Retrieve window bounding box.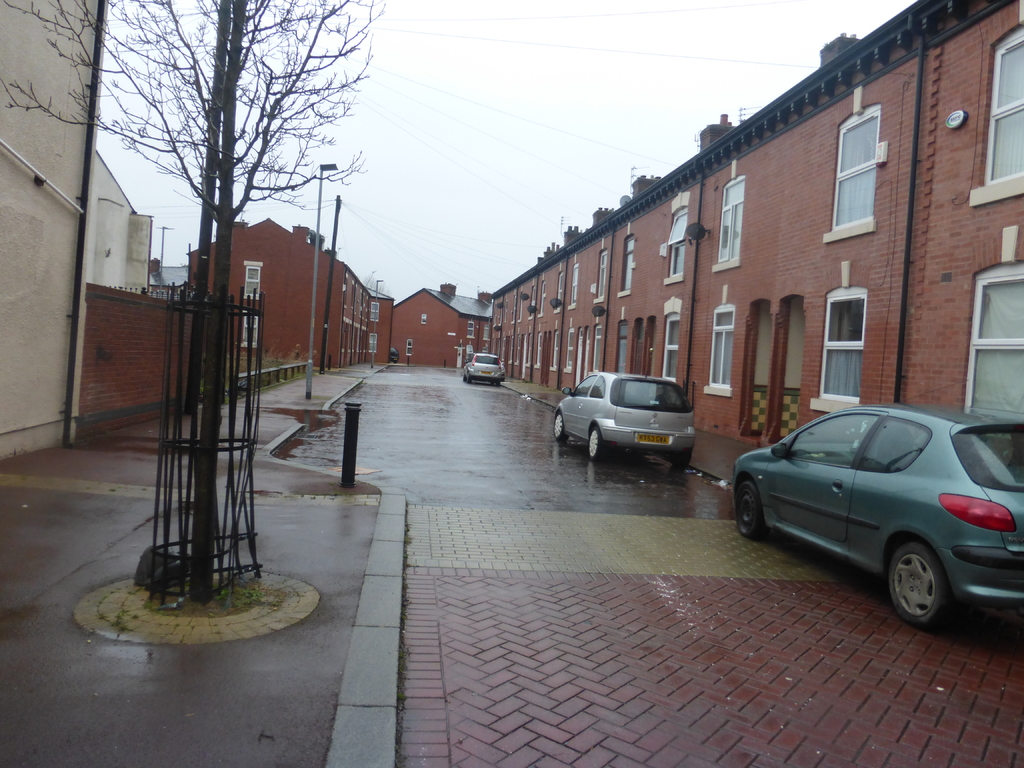
Bounding box: box=[659, 187, 696, 289].
